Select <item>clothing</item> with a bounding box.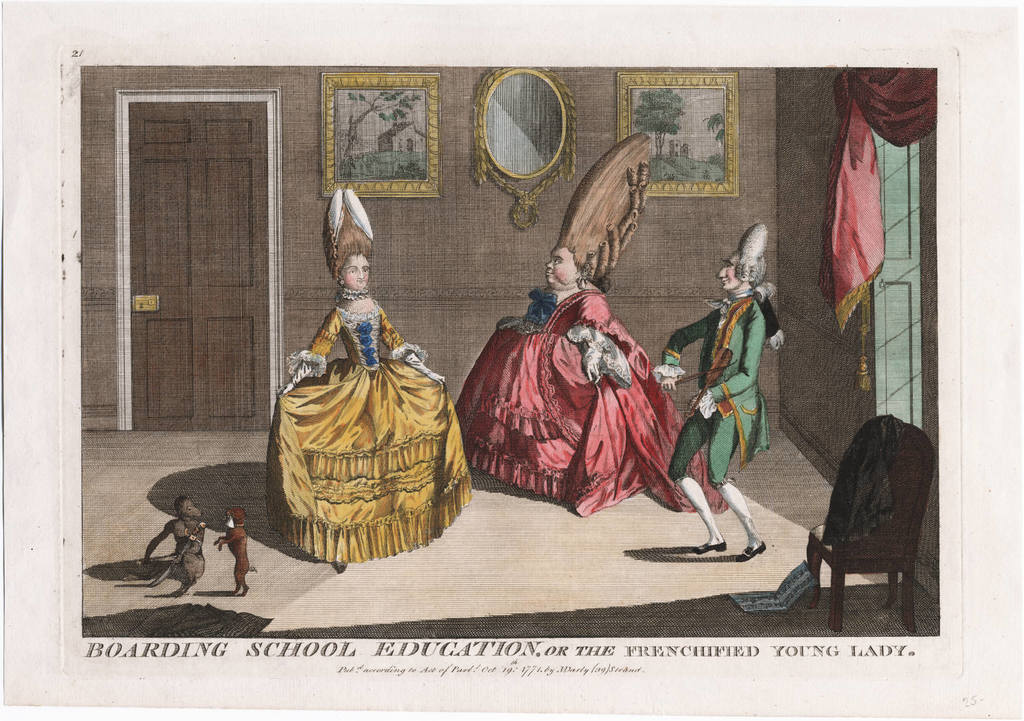
BBox(659, 293, 761, 486).
